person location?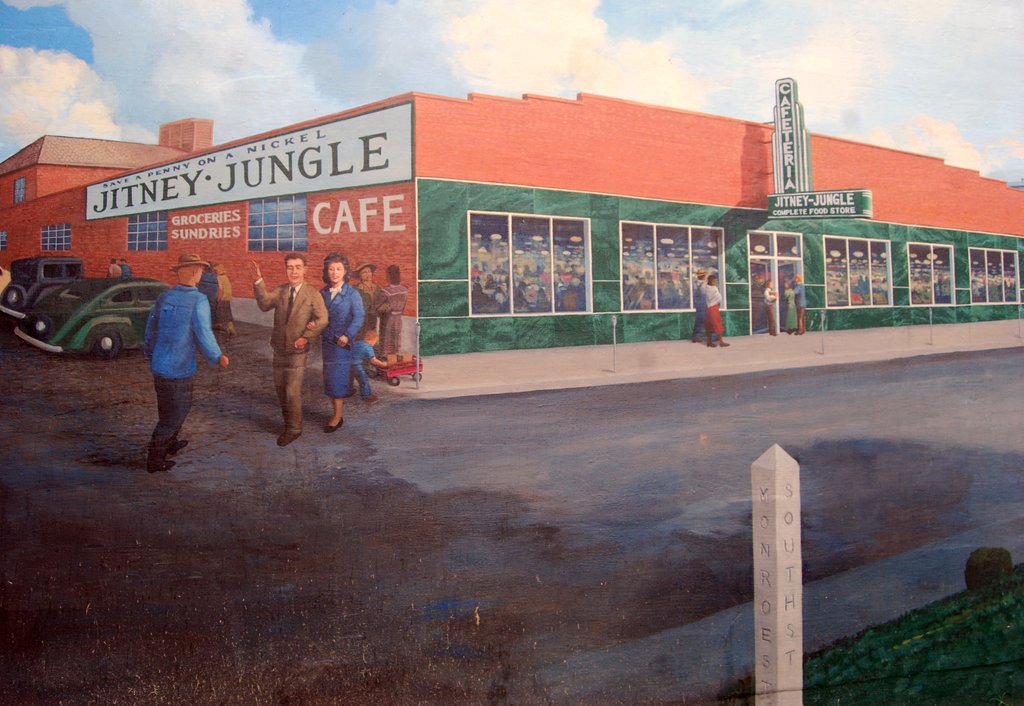
x1=374 y1=265 x2=413 y2=367
